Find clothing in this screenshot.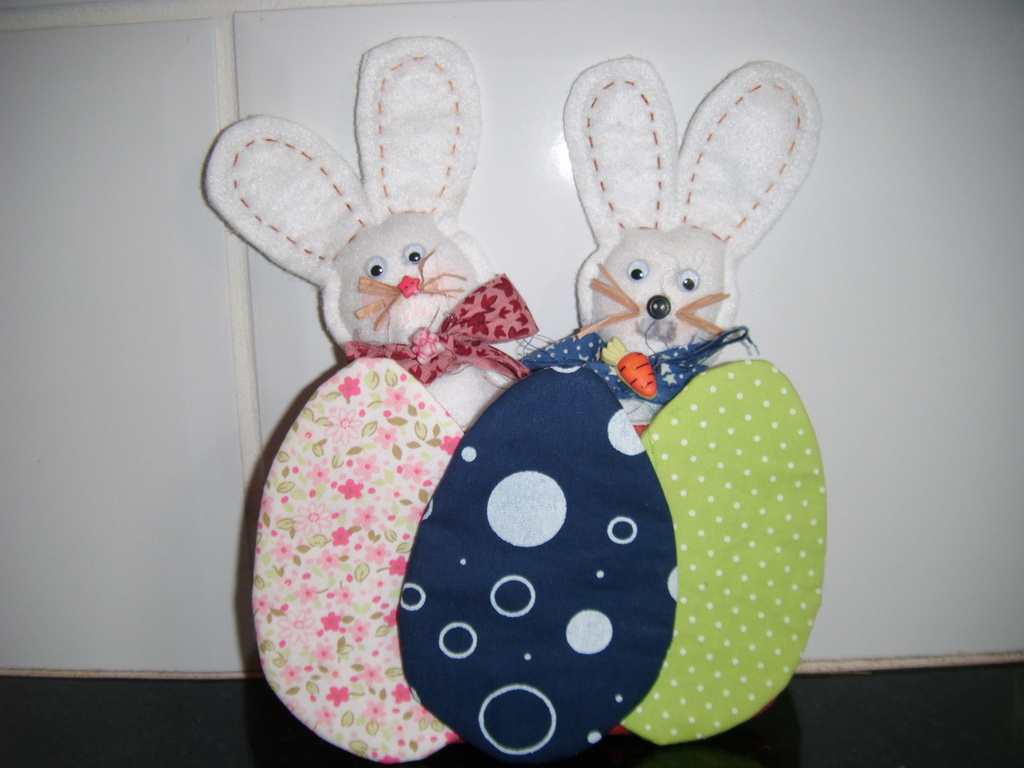
The bounding box for clothing is crop(245, 350, 465, 765).
